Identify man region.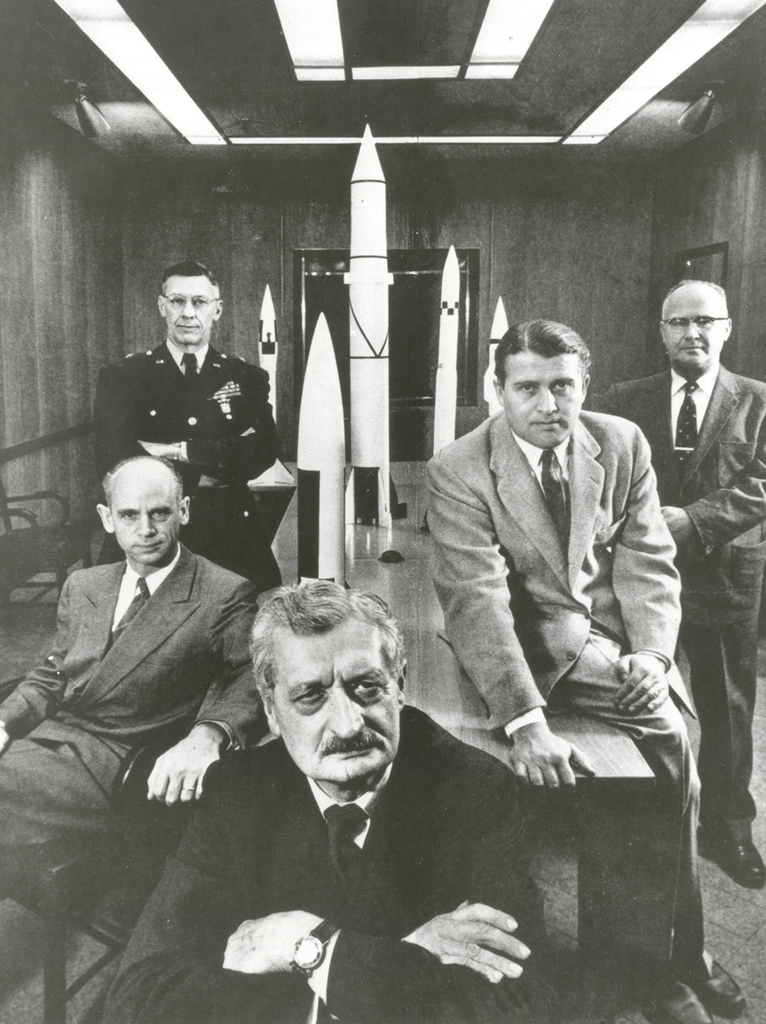
Region: detection(85, 258, 283, 581).
